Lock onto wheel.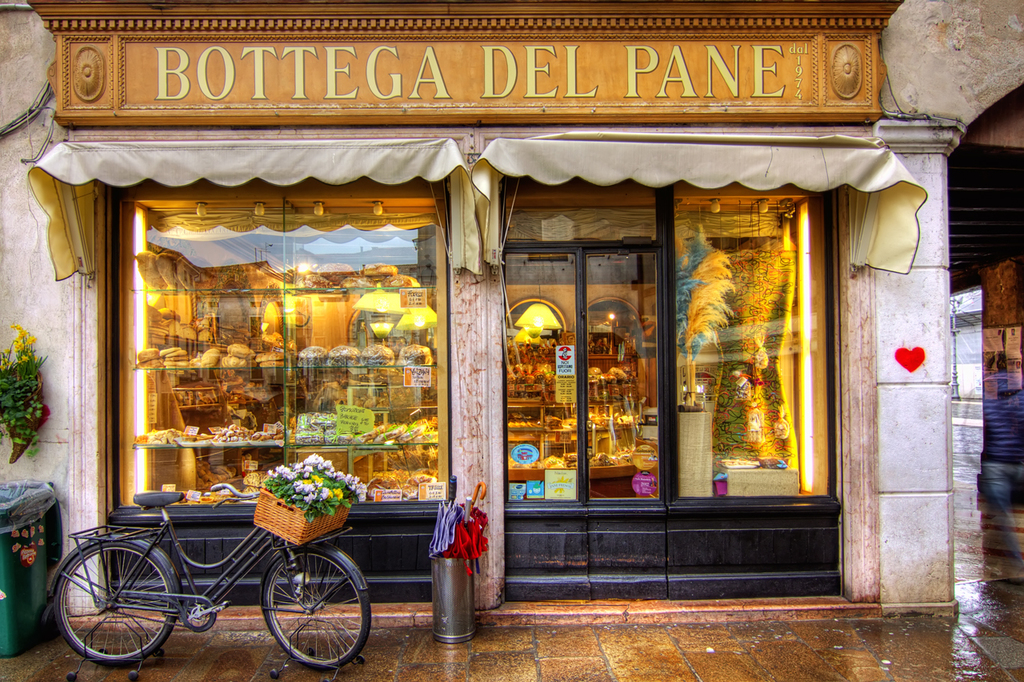
Locked: 129:672:136:681.
